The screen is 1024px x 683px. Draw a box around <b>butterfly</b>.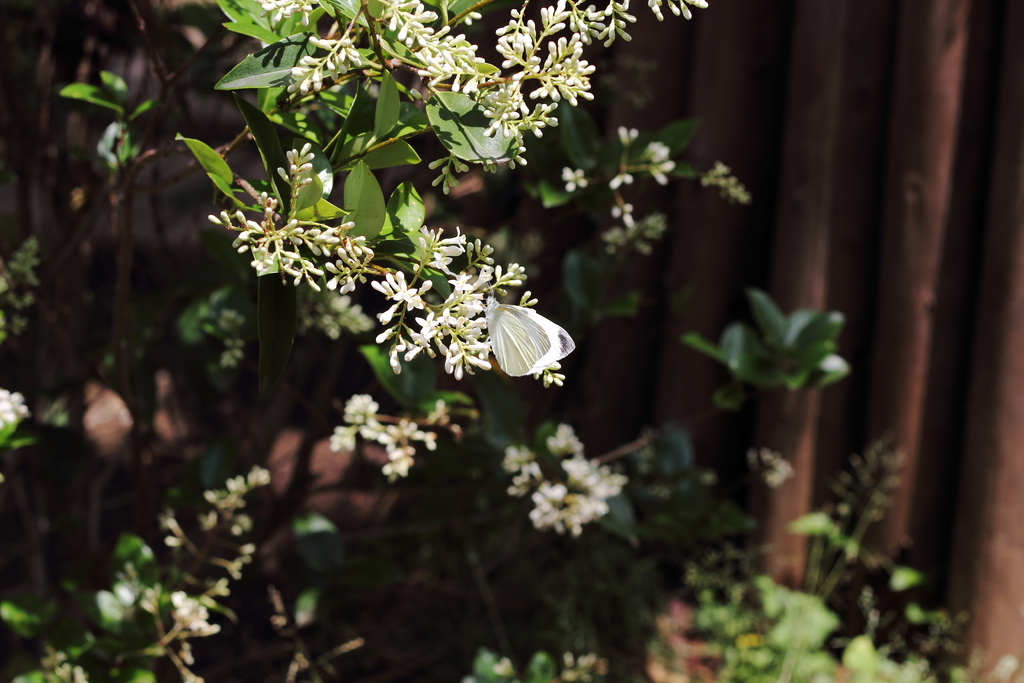
left=472, top=288, right=580, bottom=384.
